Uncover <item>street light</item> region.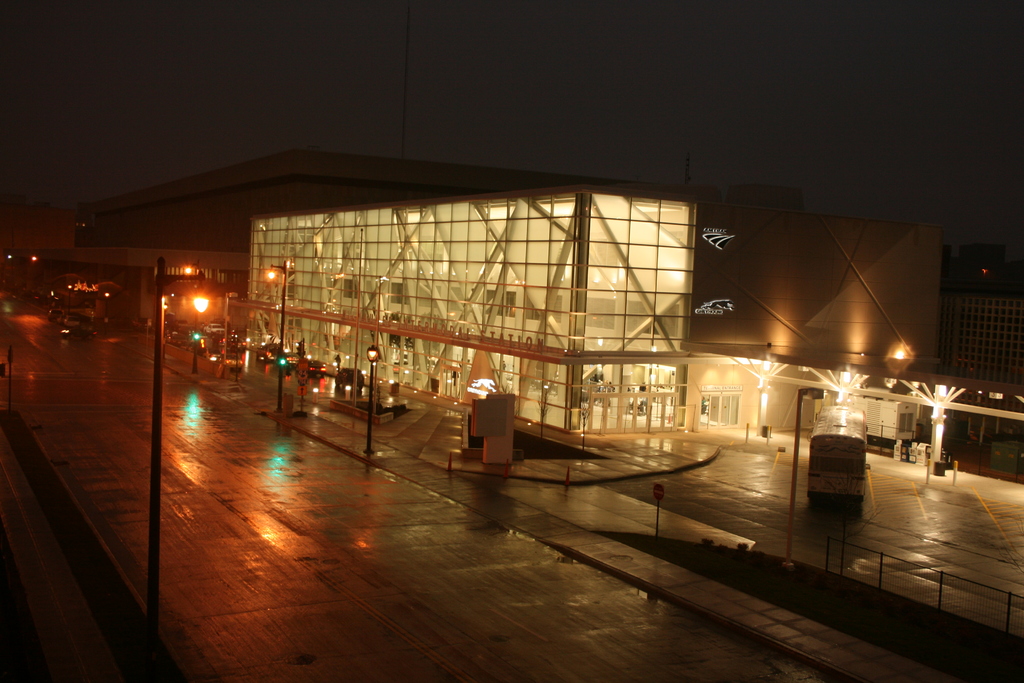
Uncovered: <box>374,272,395,413</box>.
